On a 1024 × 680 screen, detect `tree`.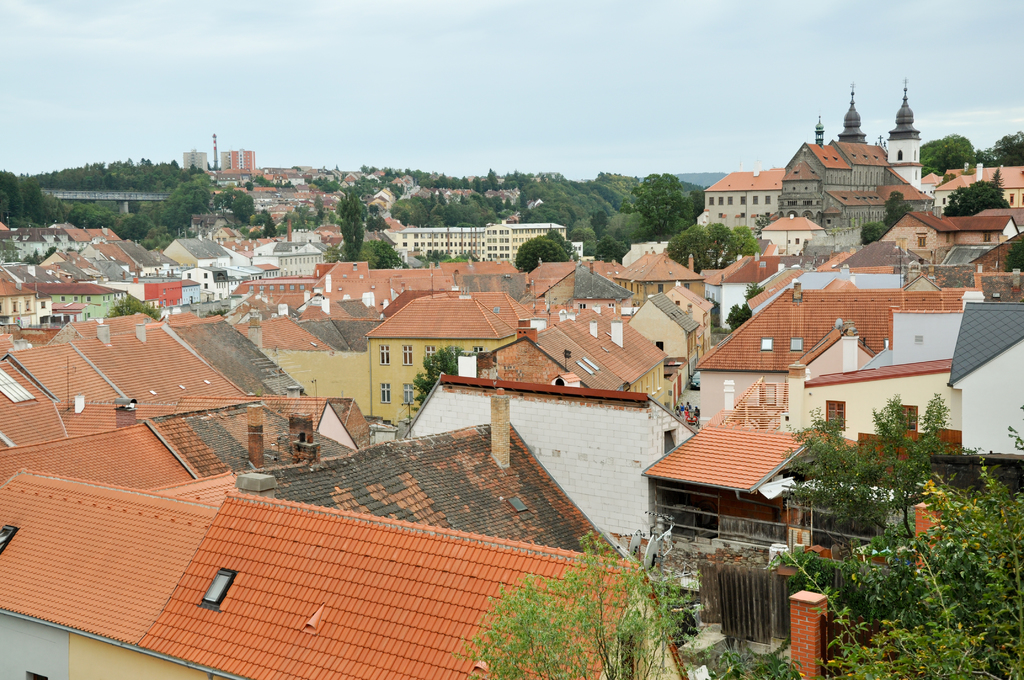
727:304:752:332.
